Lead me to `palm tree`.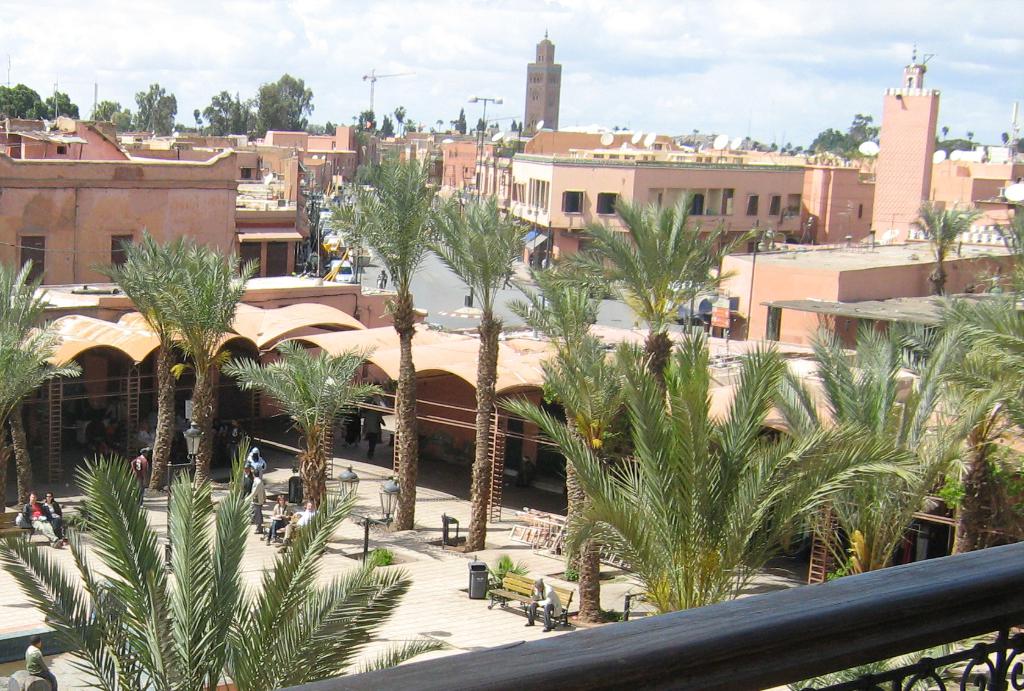
Lead to [356, 155, 448, 478].
